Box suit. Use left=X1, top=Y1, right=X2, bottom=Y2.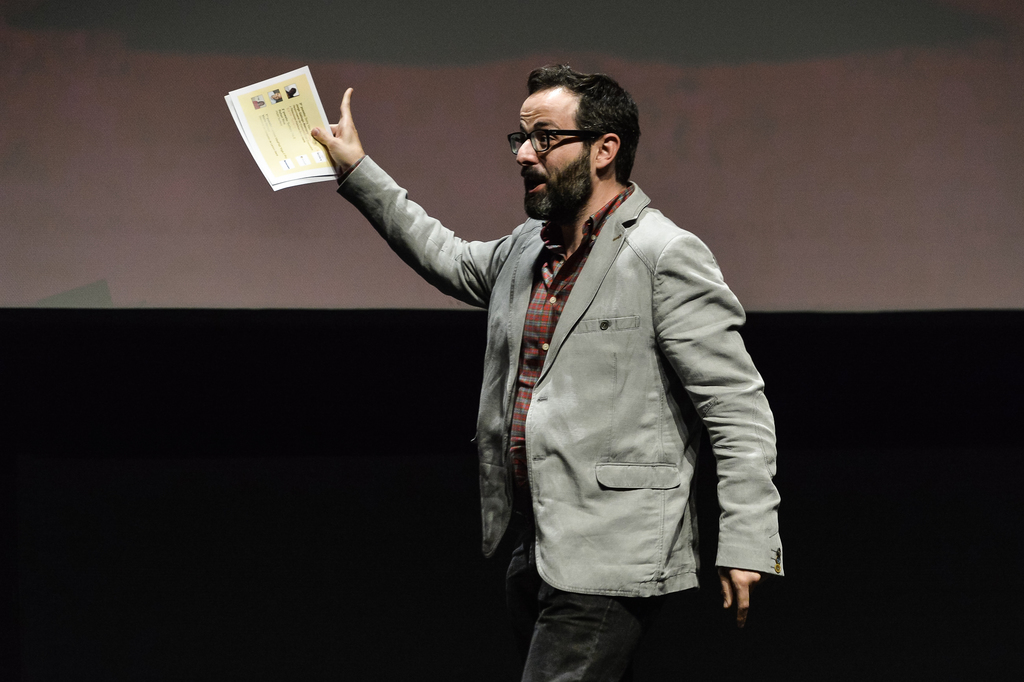
left=335, top=153, right=784, bottom=599.
